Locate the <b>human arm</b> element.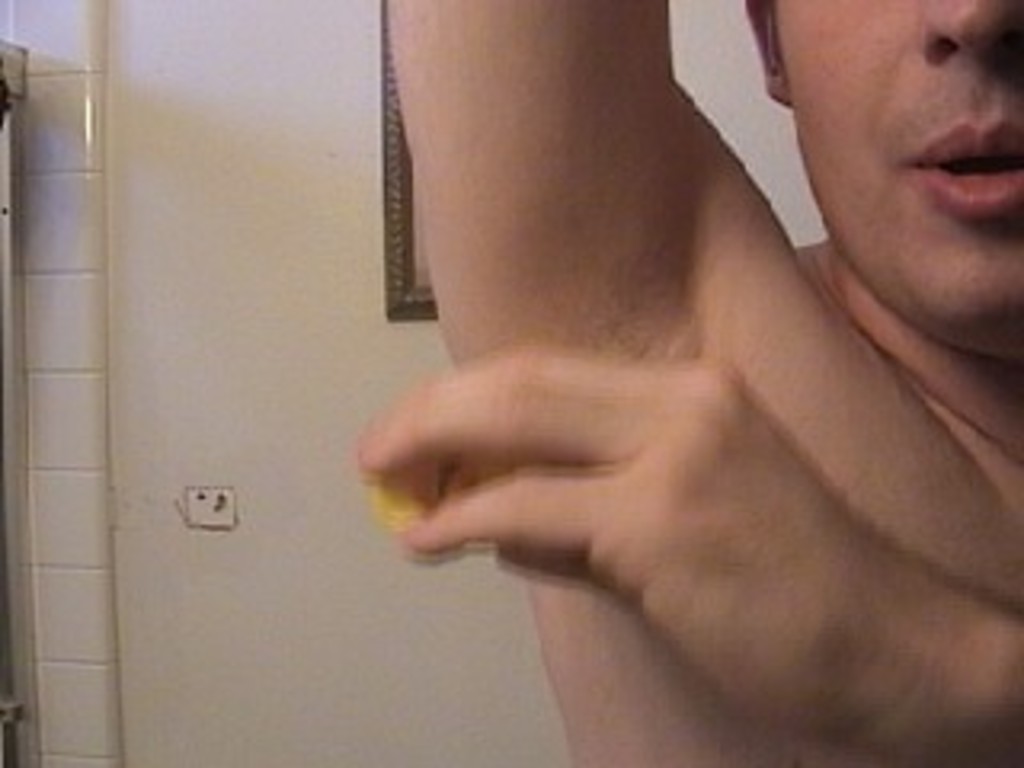
Element bbox: (365,342,1021,765).
